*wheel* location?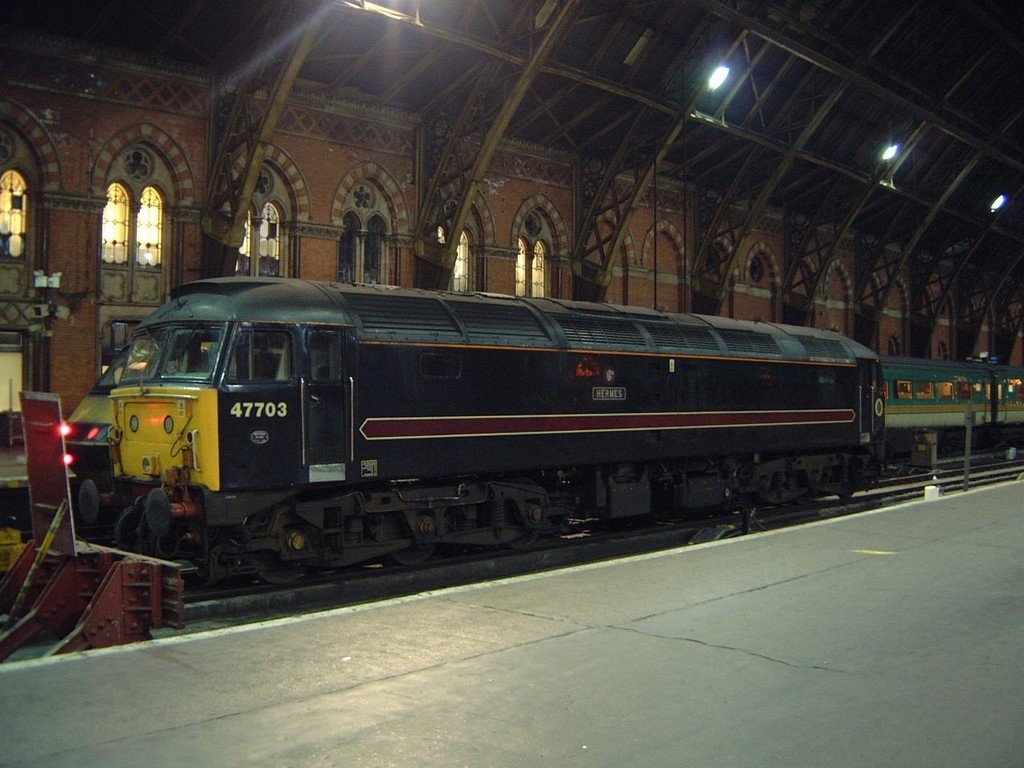
<region>240, 502, 314, 589</region>
